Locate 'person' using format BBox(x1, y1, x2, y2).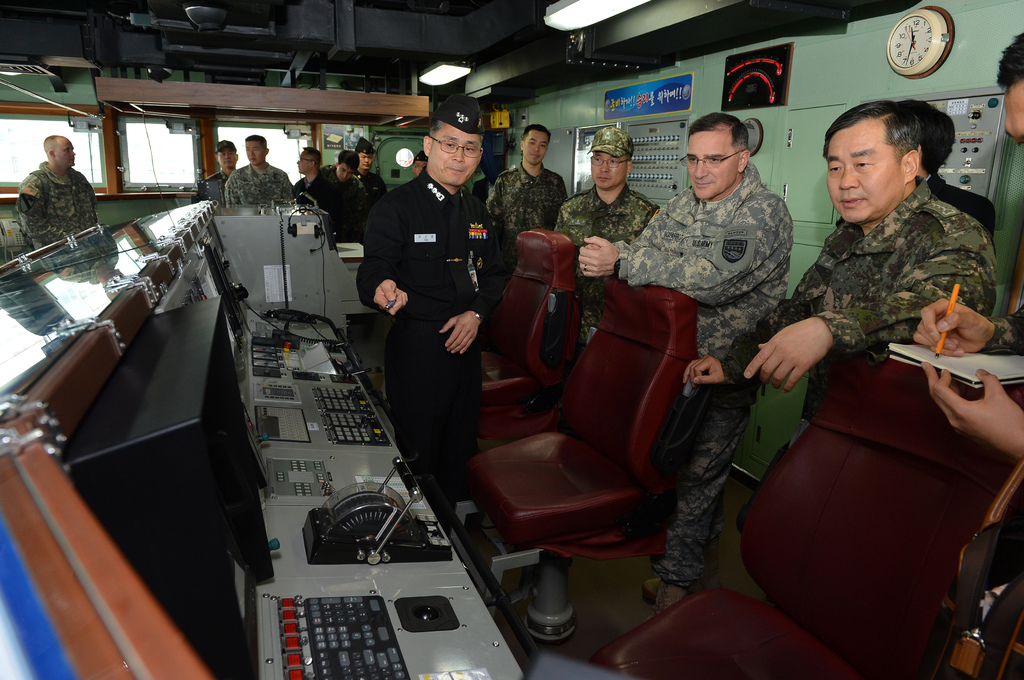
BBox(203, 138, 233, 200).
